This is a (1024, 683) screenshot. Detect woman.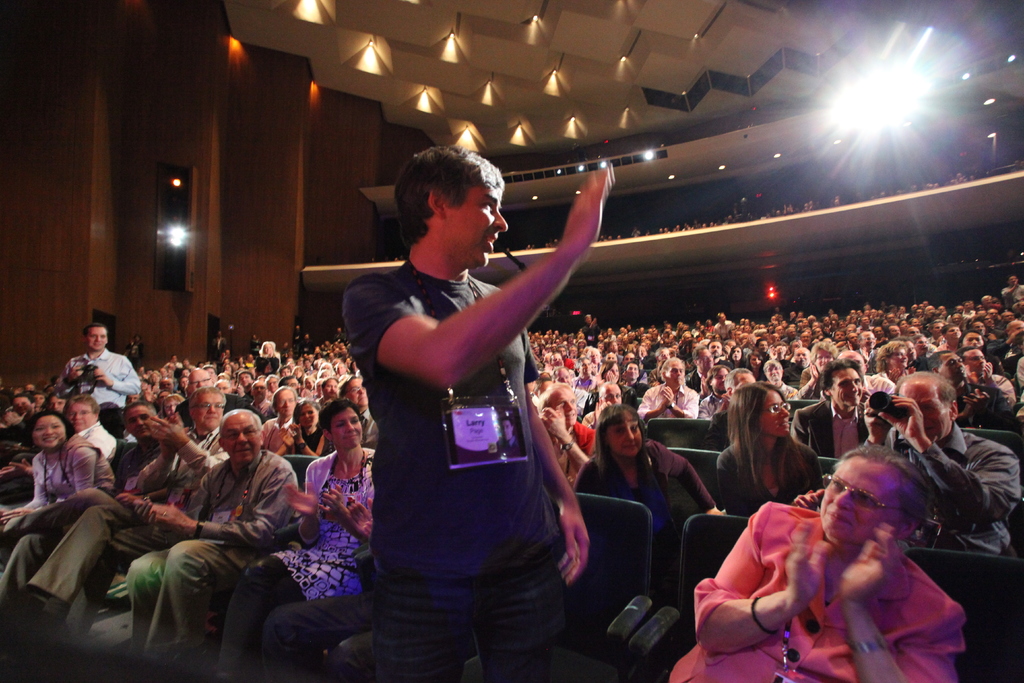
bbox=(163, 395, 184, 416).
